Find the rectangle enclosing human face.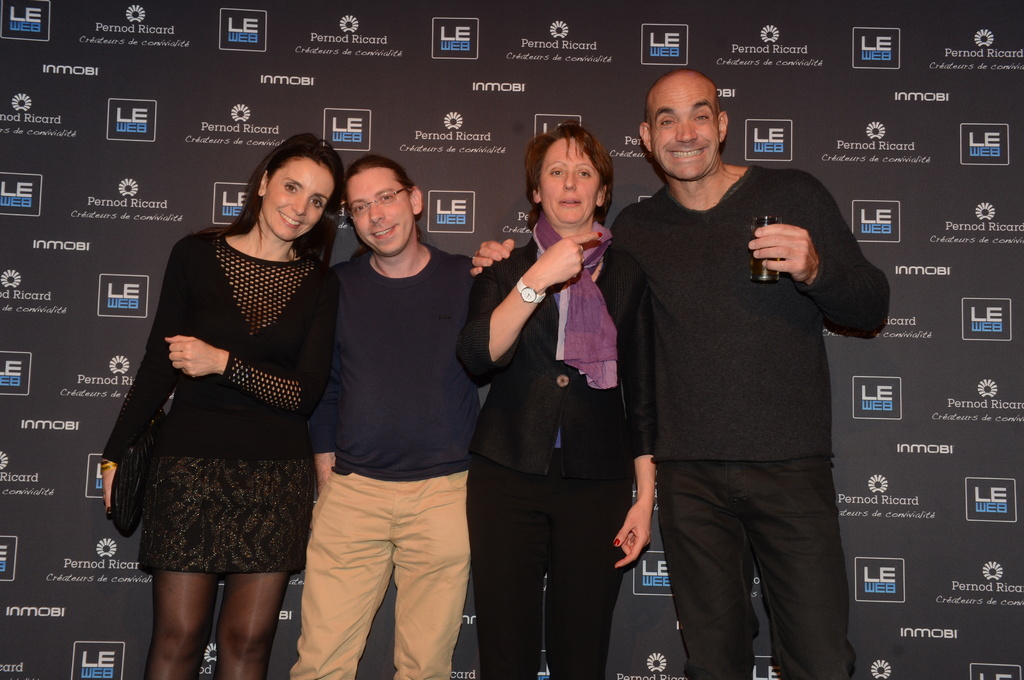
box=[538, 135, 605, 224].
